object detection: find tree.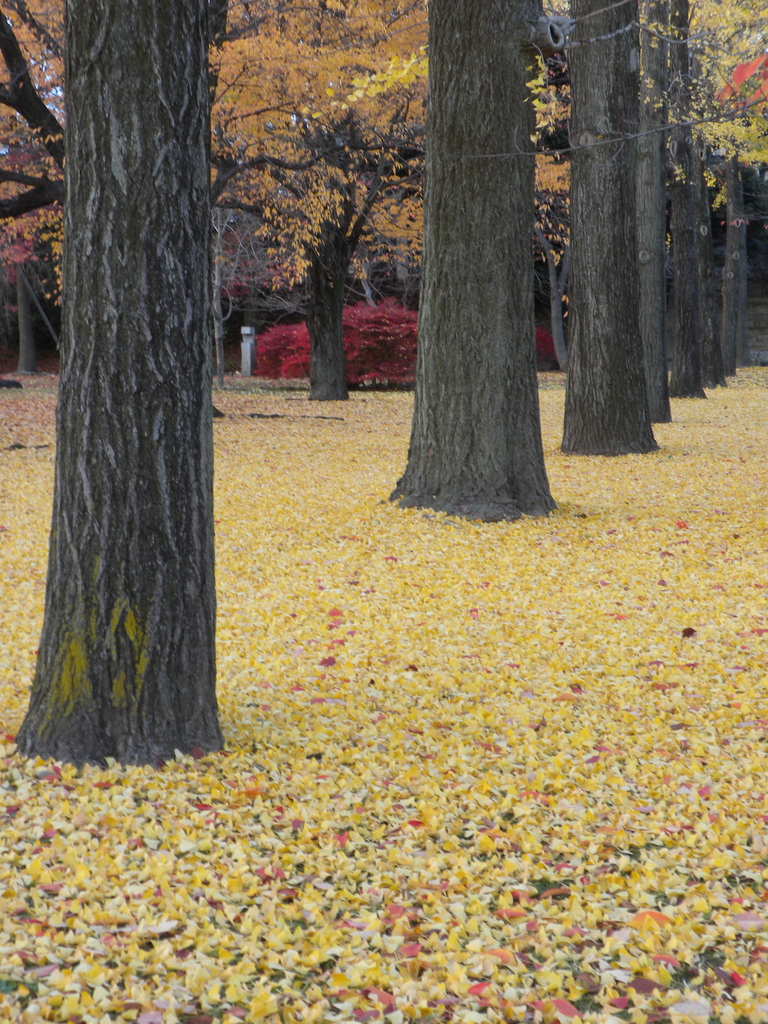
select_region(665, 6, 767, 397).
